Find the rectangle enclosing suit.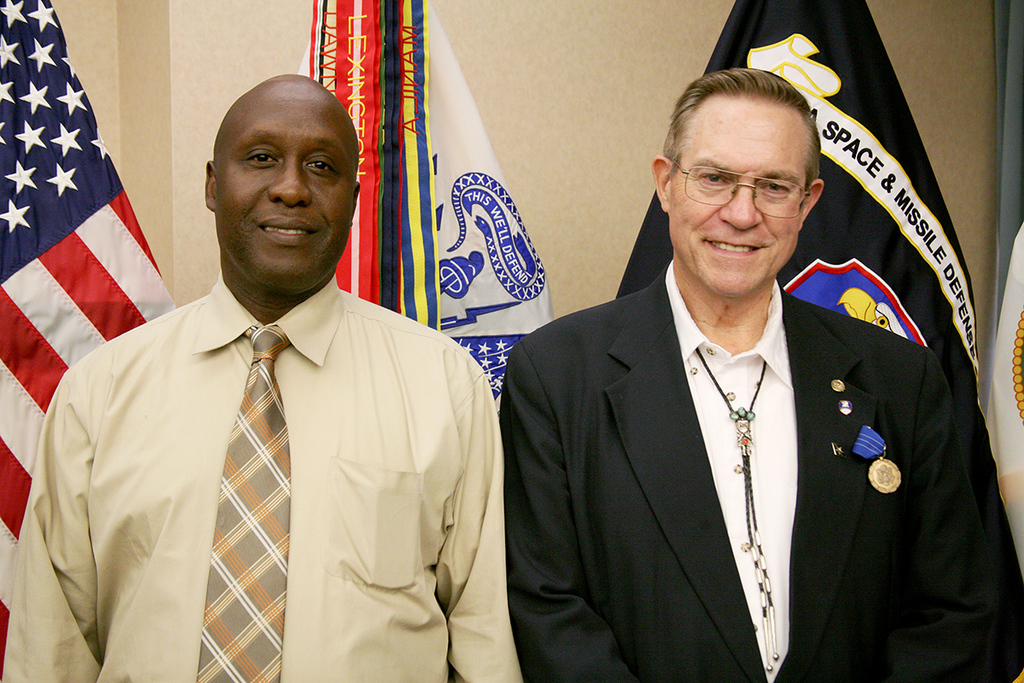
{"x1": 505, "y1": 131, "x2": 972, "y2": 676}.
